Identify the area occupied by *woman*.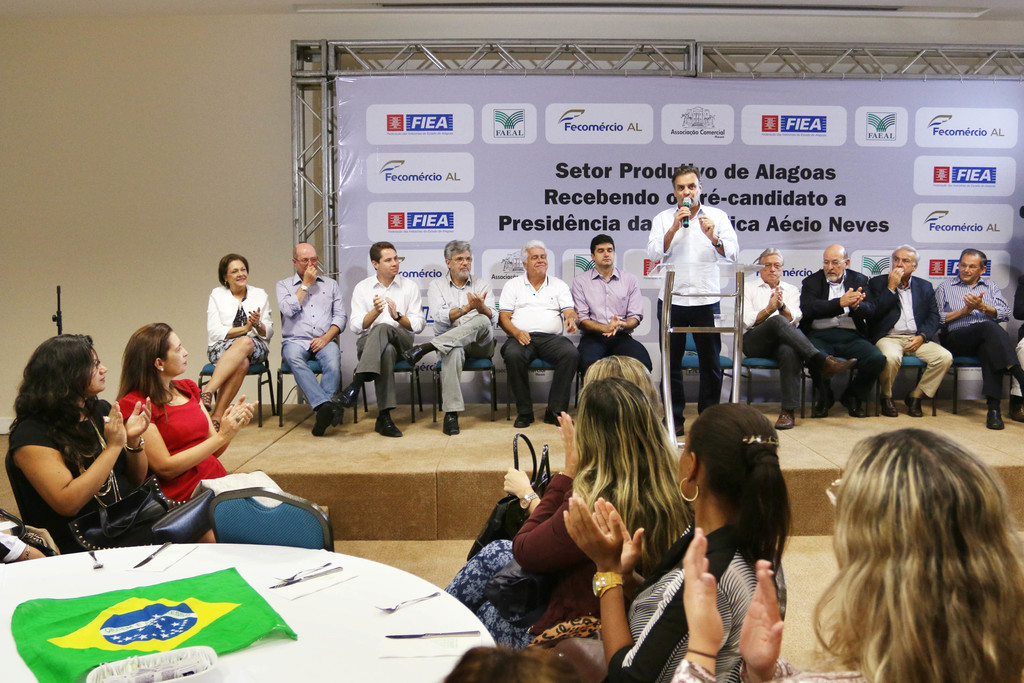
Area: bbox(12, 315, 156, 576).
